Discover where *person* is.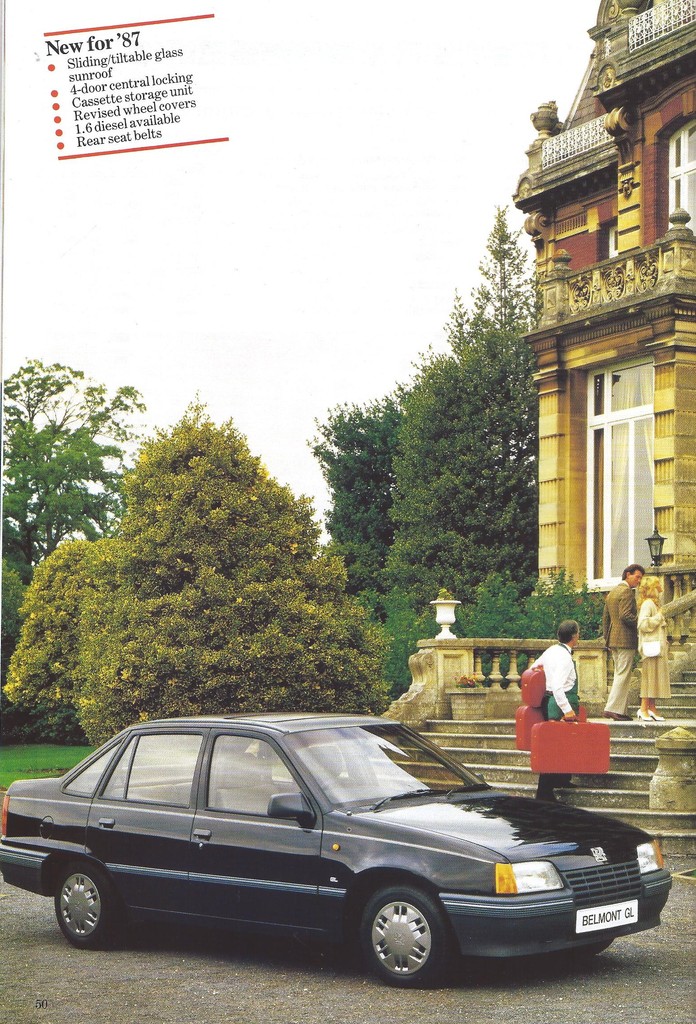
Discovered at crop(633, 572, 673, 731).
